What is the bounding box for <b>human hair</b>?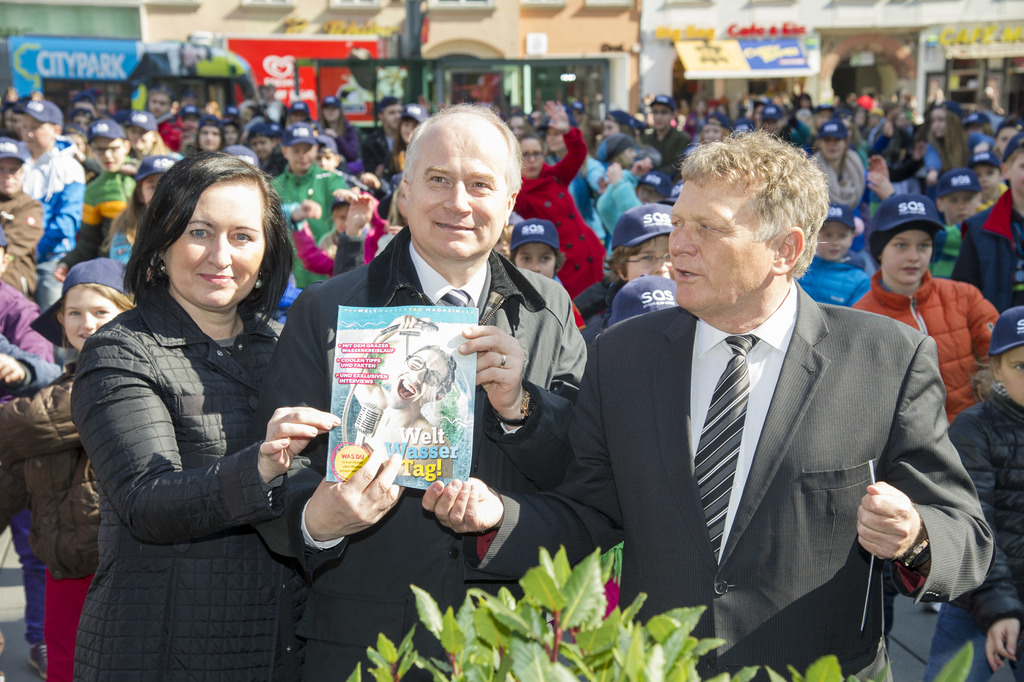
601:243:659:279.
